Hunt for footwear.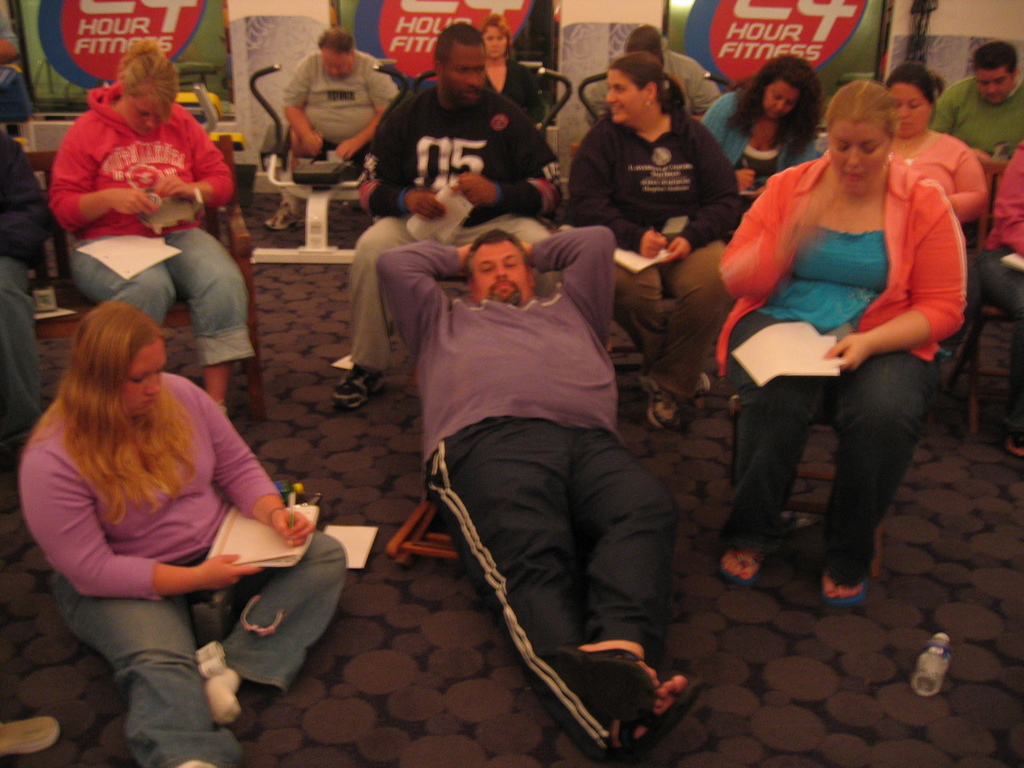
Hunted down at select_region(656, 366, 713, 394).
